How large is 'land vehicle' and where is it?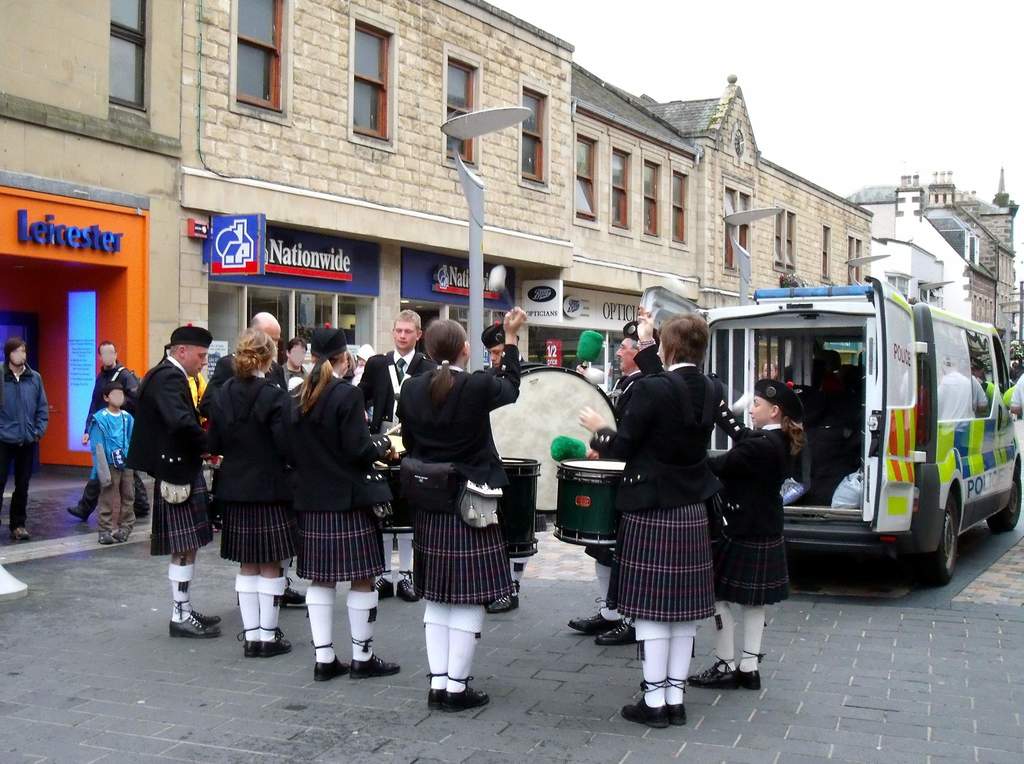
Bounding box: left=659, top=294, right=1004, bottom=597.
